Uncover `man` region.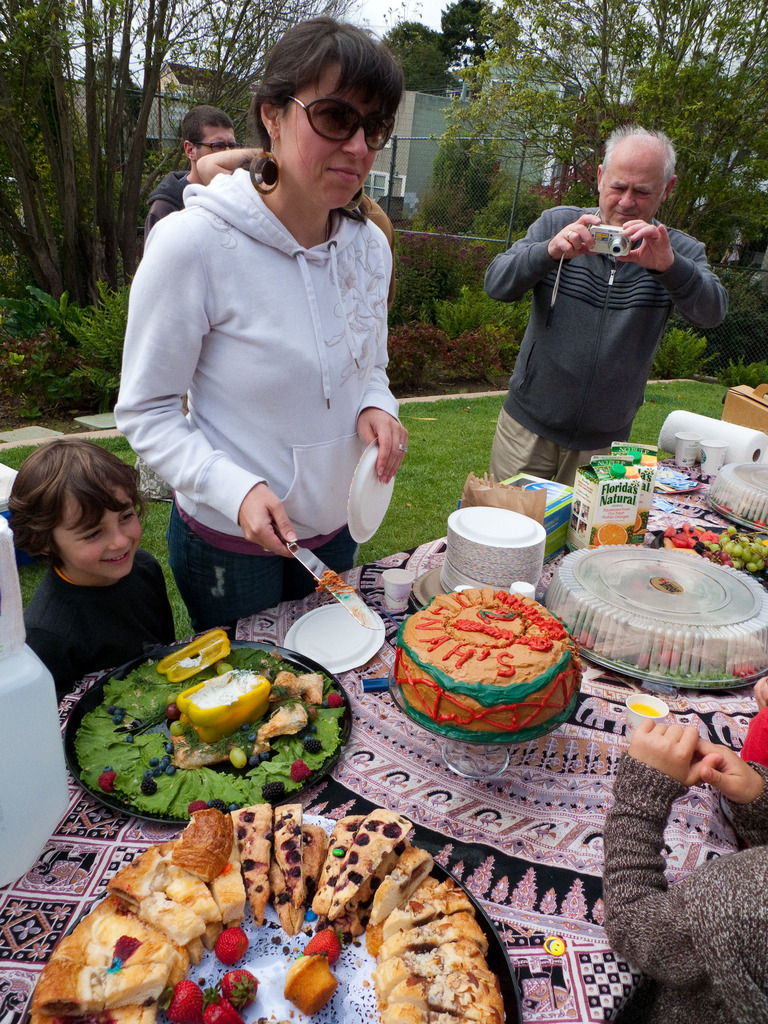
Uncovered: <bbox>474, 140, 728, 470</bbox>.
